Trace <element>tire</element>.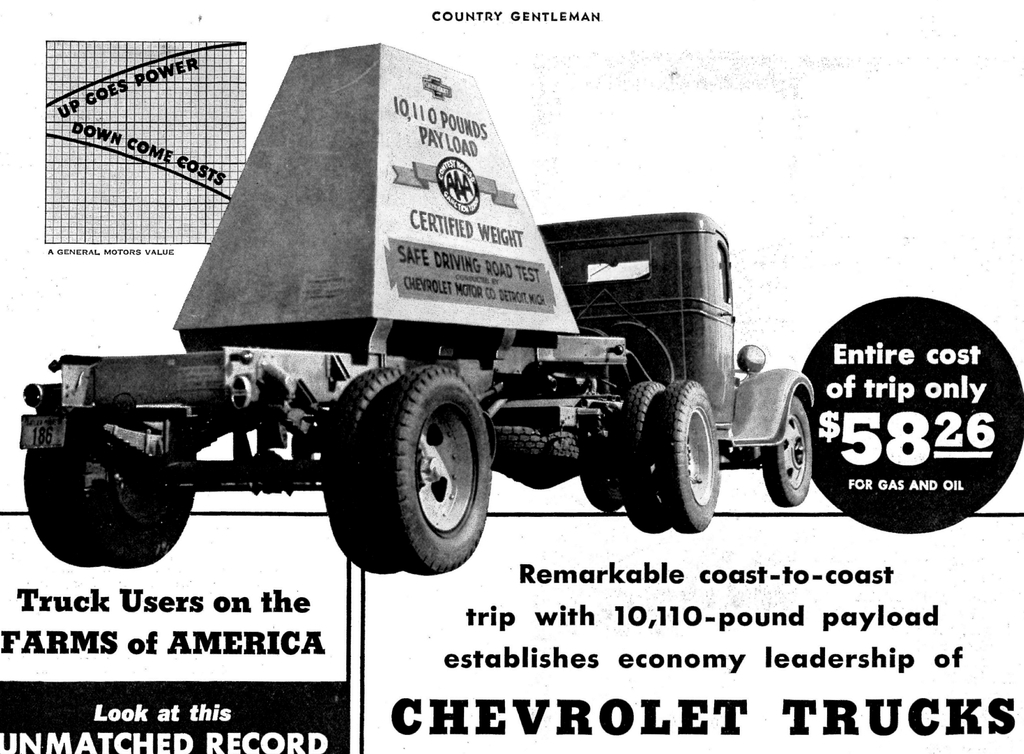
Traced to {"left": 24, "top": 449, "right": 107, "bottom": 570}.
